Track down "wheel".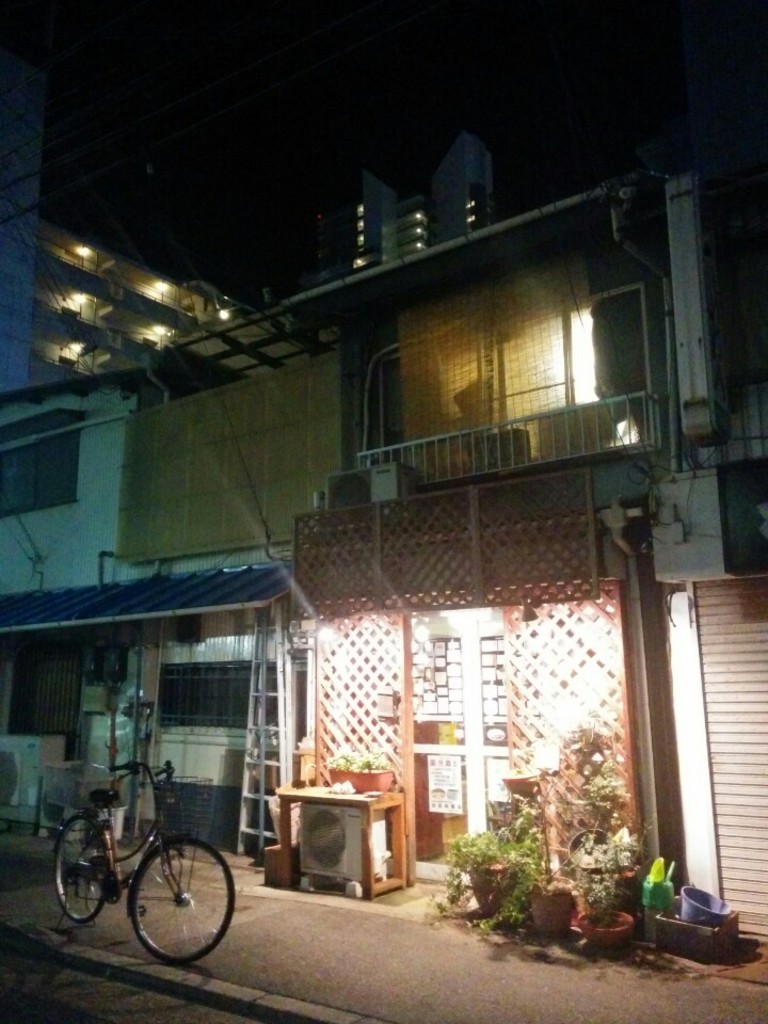
Tracked to select_region(109, 842, 217, 957).
